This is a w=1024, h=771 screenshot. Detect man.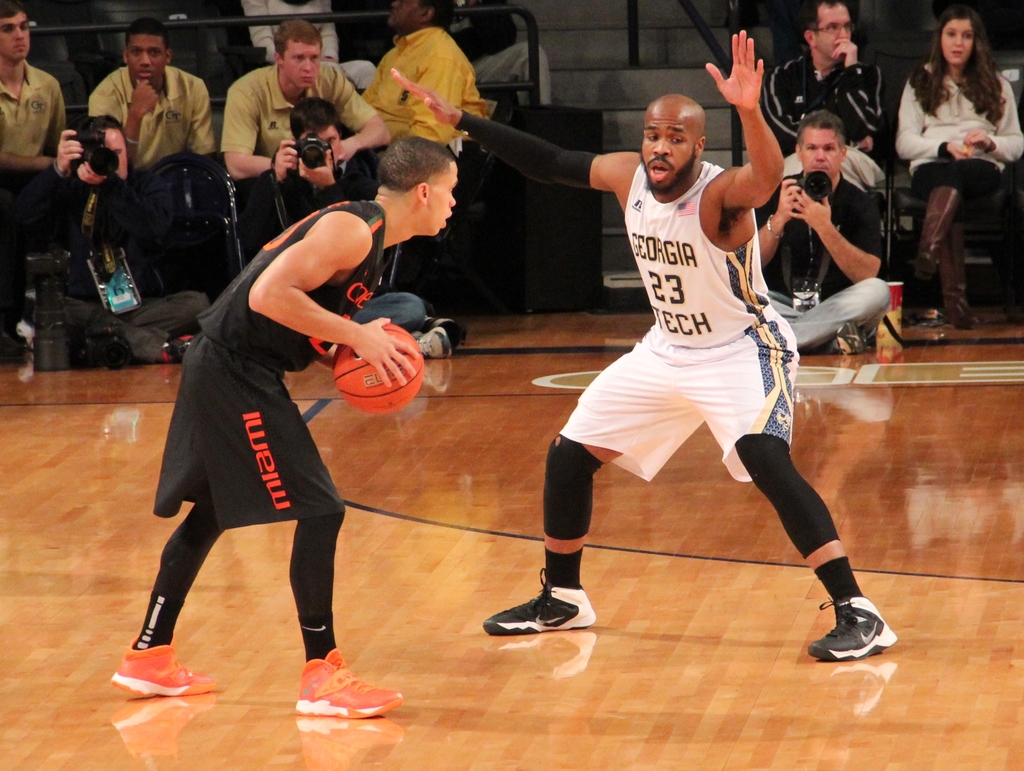
x1=84 y1=19 x2=217 y2=197.
